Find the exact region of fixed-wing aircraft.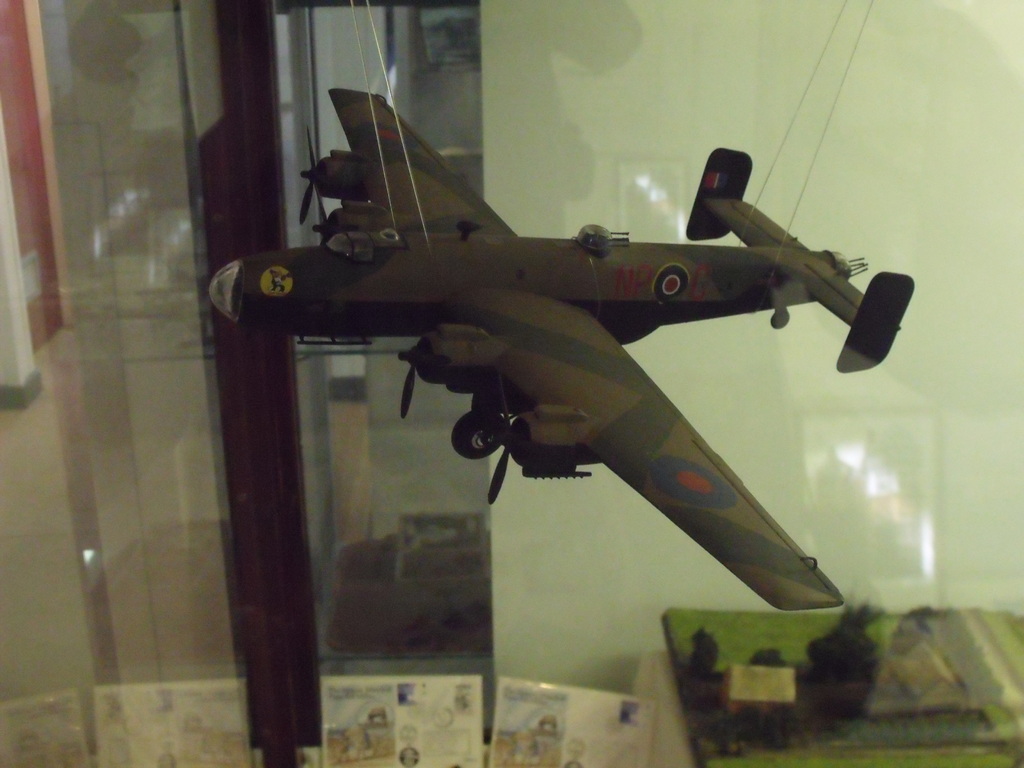
Exact region: crop(204, 89, 920, 617).
